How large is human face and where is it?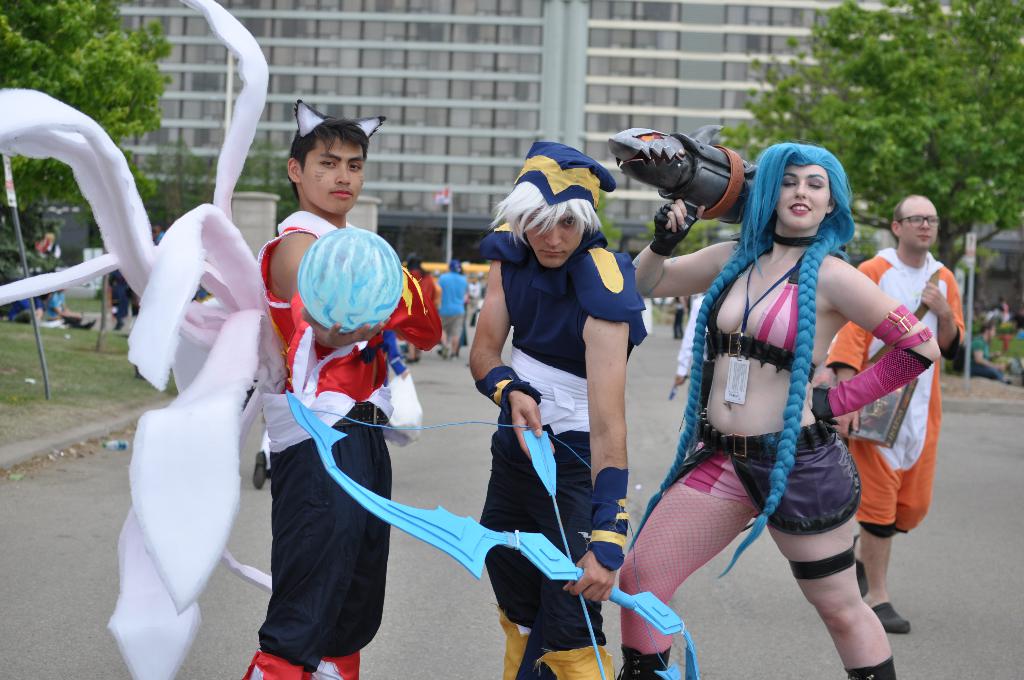
Bounding box: region(902, 201, 938, 249).
